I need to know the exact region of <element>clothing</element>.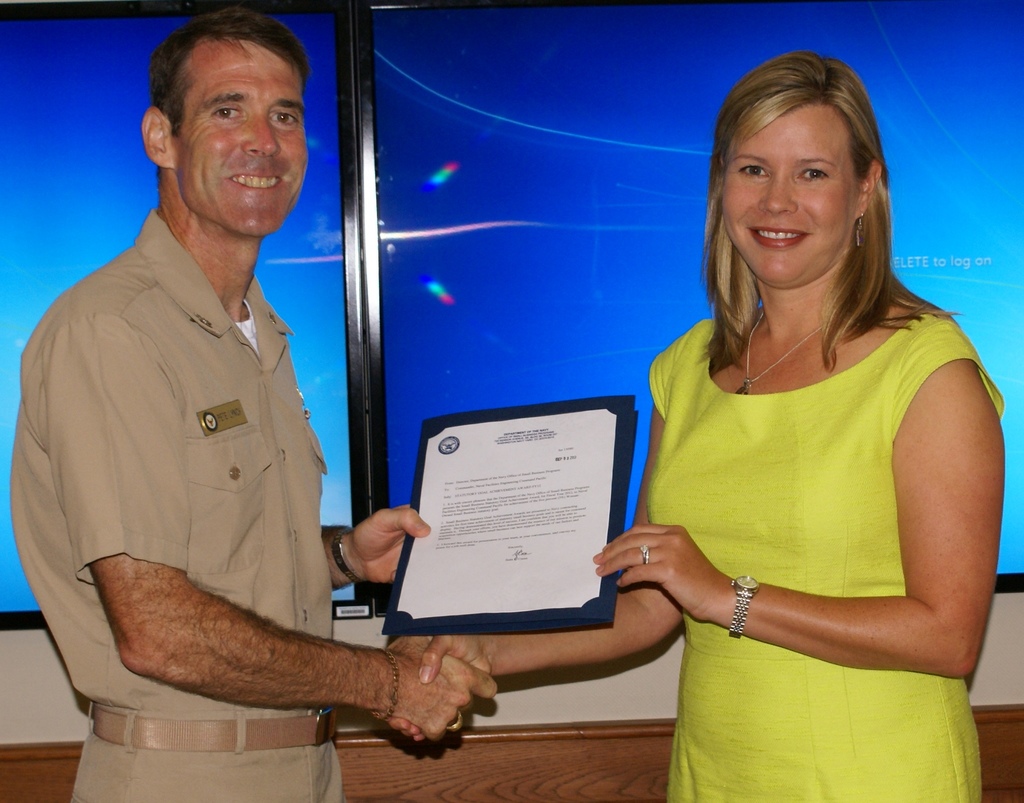
Region: box=[618, 254, 978, 739].
